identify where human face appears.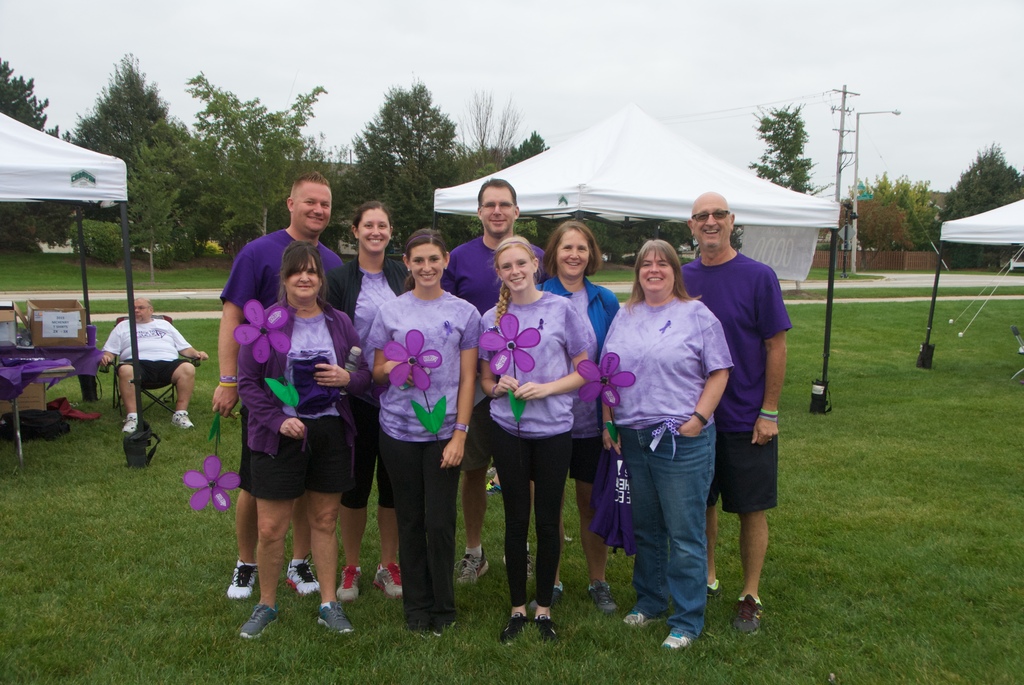
Appears at left=134, top=297, right=150, bottom=326.
